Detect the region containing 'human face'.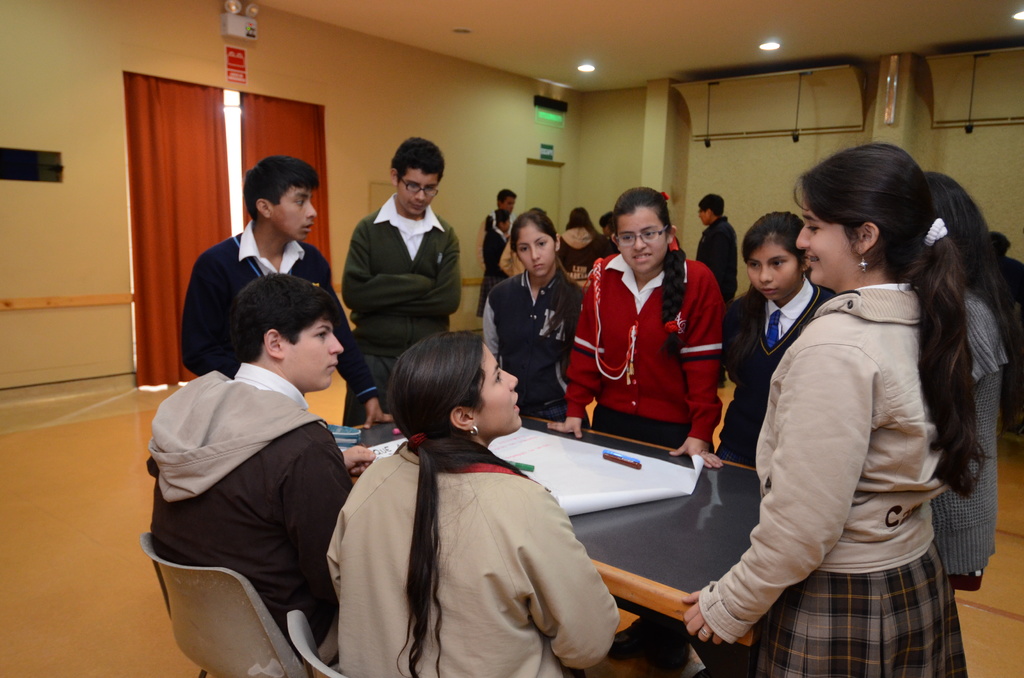
select_region(516, 228, 556, 271).
